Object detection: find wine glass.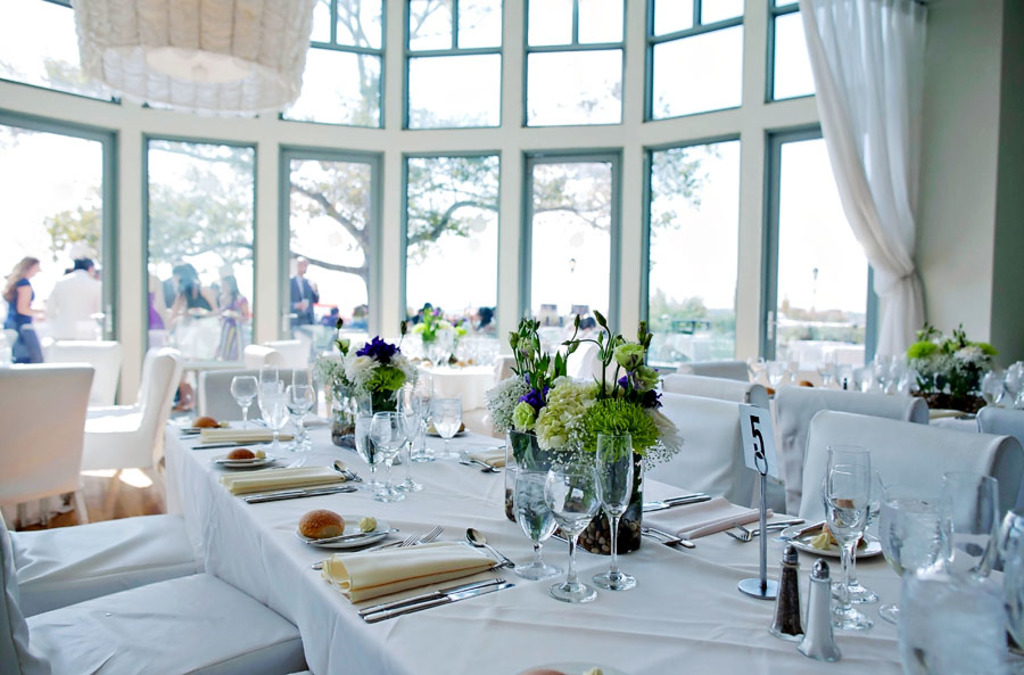
box=[981, 374, 1000, 409].
